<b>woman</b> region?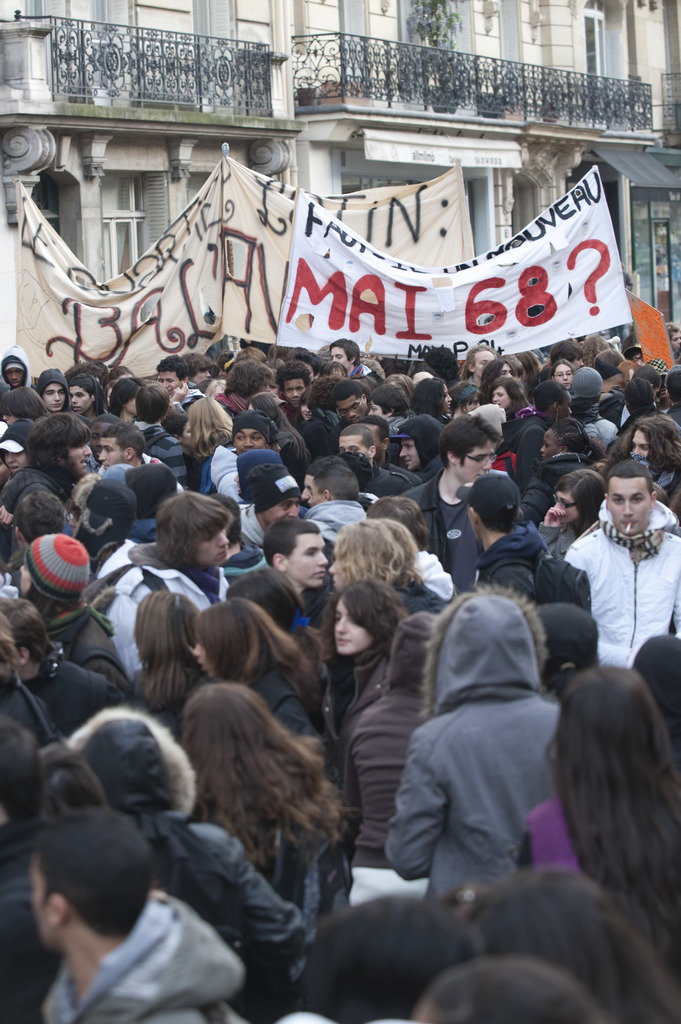
x1=189, y1=594, x2=320, y2=741
